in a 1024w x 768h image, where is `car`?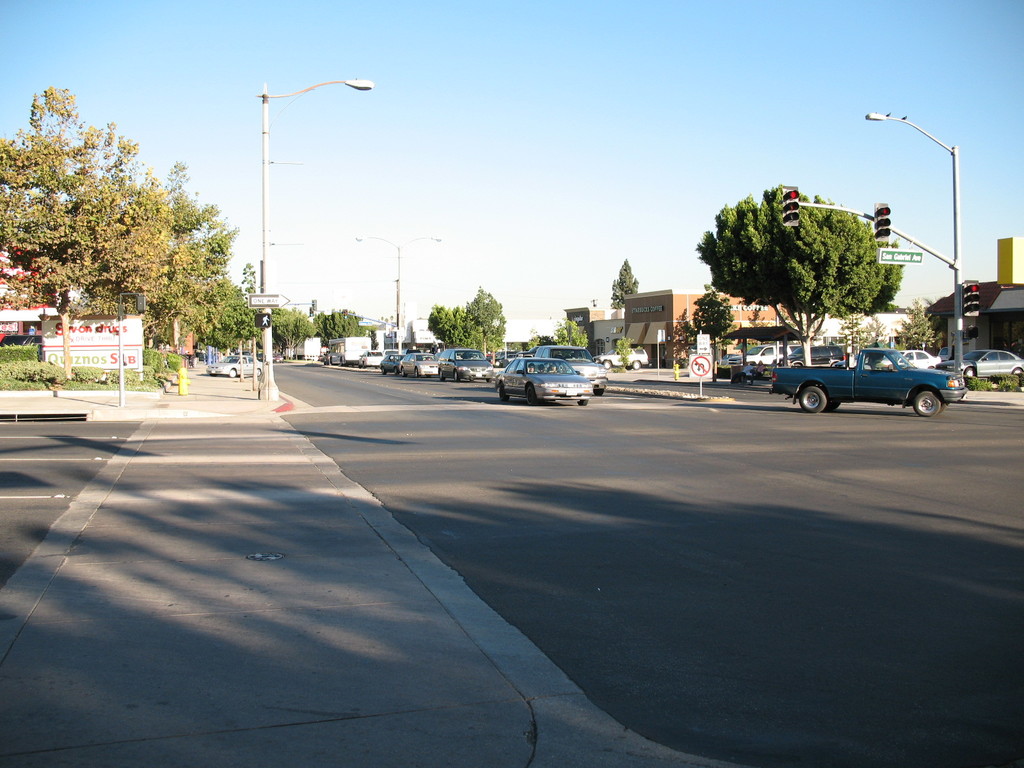
BBox(440, 344, 495, 383).
